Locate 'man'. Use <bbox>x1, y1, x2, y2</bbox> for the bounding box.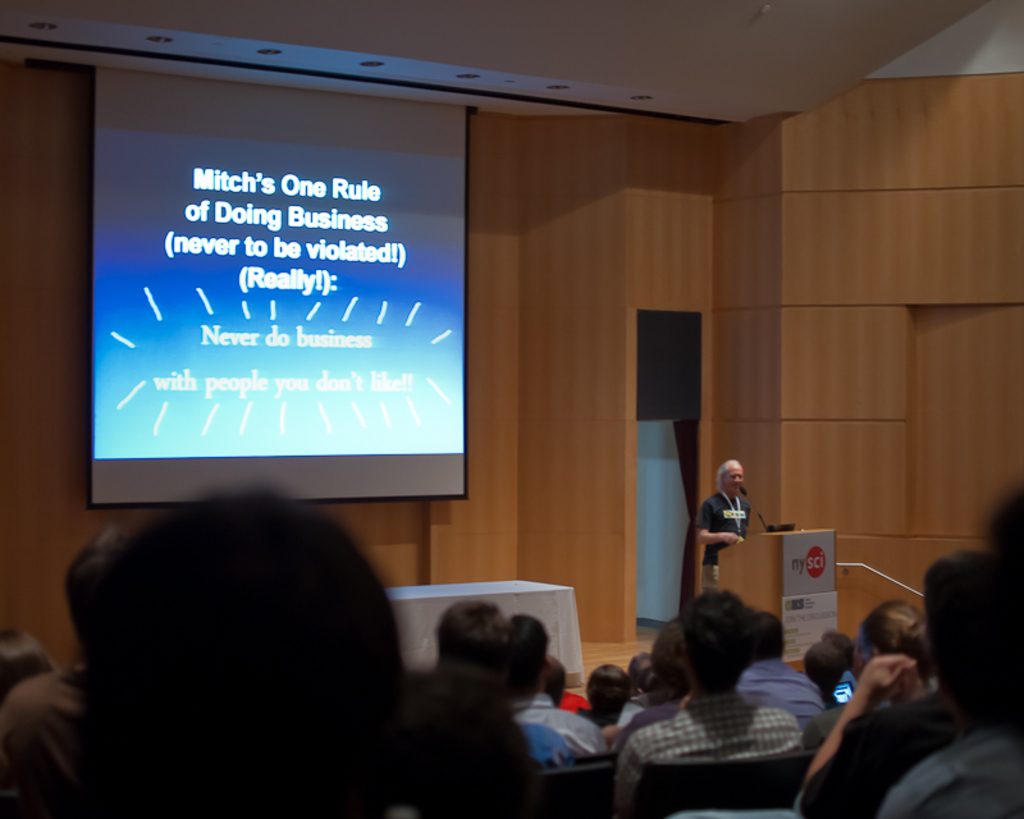
<bbox>614, 595, 801, 818</bbox>.
